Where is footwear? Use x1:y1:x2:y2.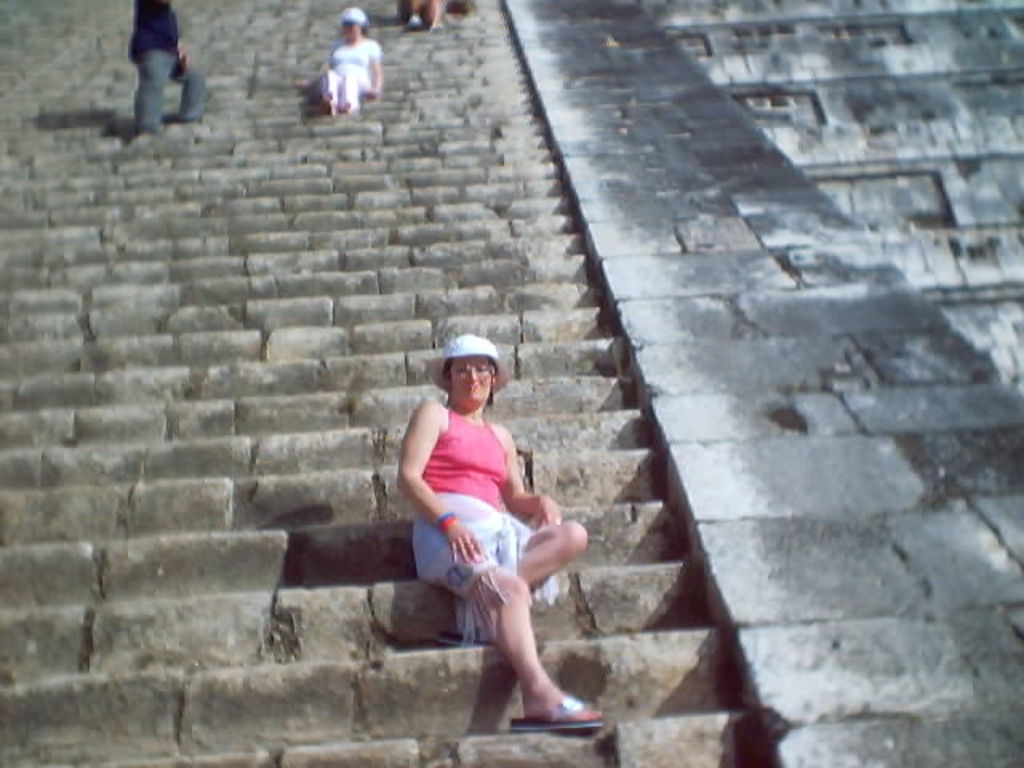
507:696:603:730.
